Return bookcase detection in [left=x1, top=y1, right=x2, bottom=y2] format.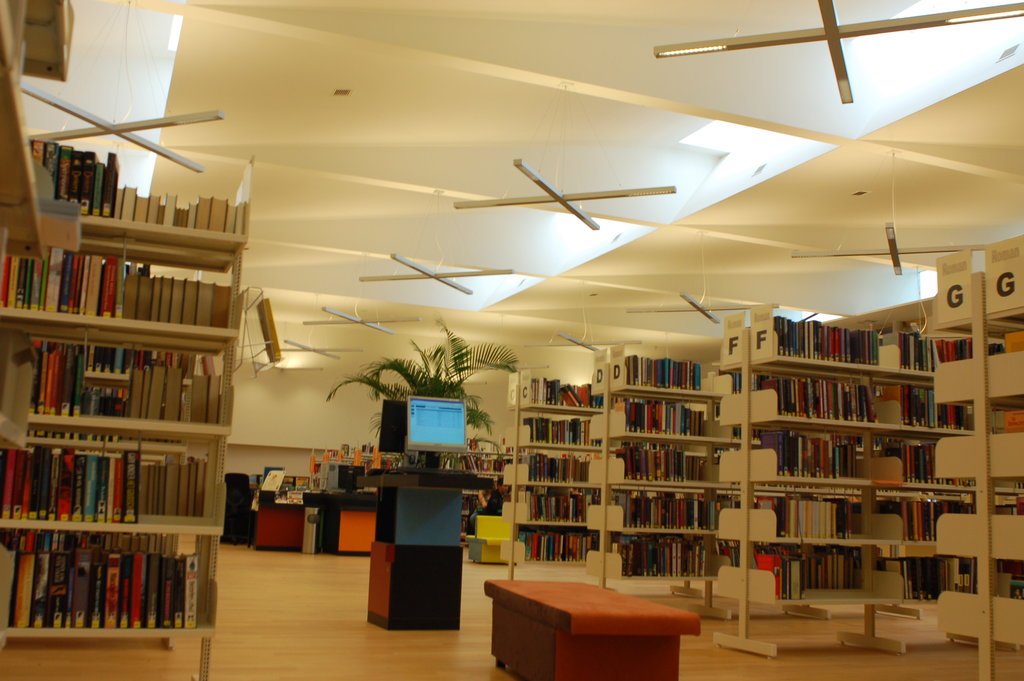
[left=591, top=353, right=757, bottom=622].
